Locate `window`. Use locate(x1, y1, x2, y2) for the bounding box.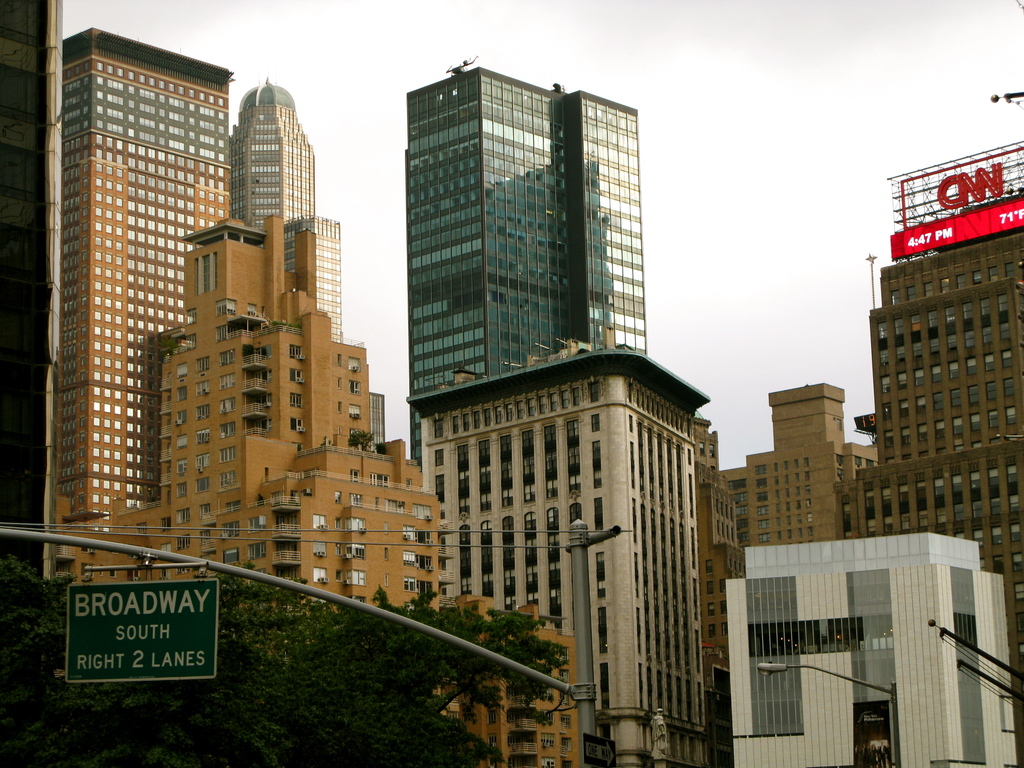
locate(339, 538, 364, 560).
